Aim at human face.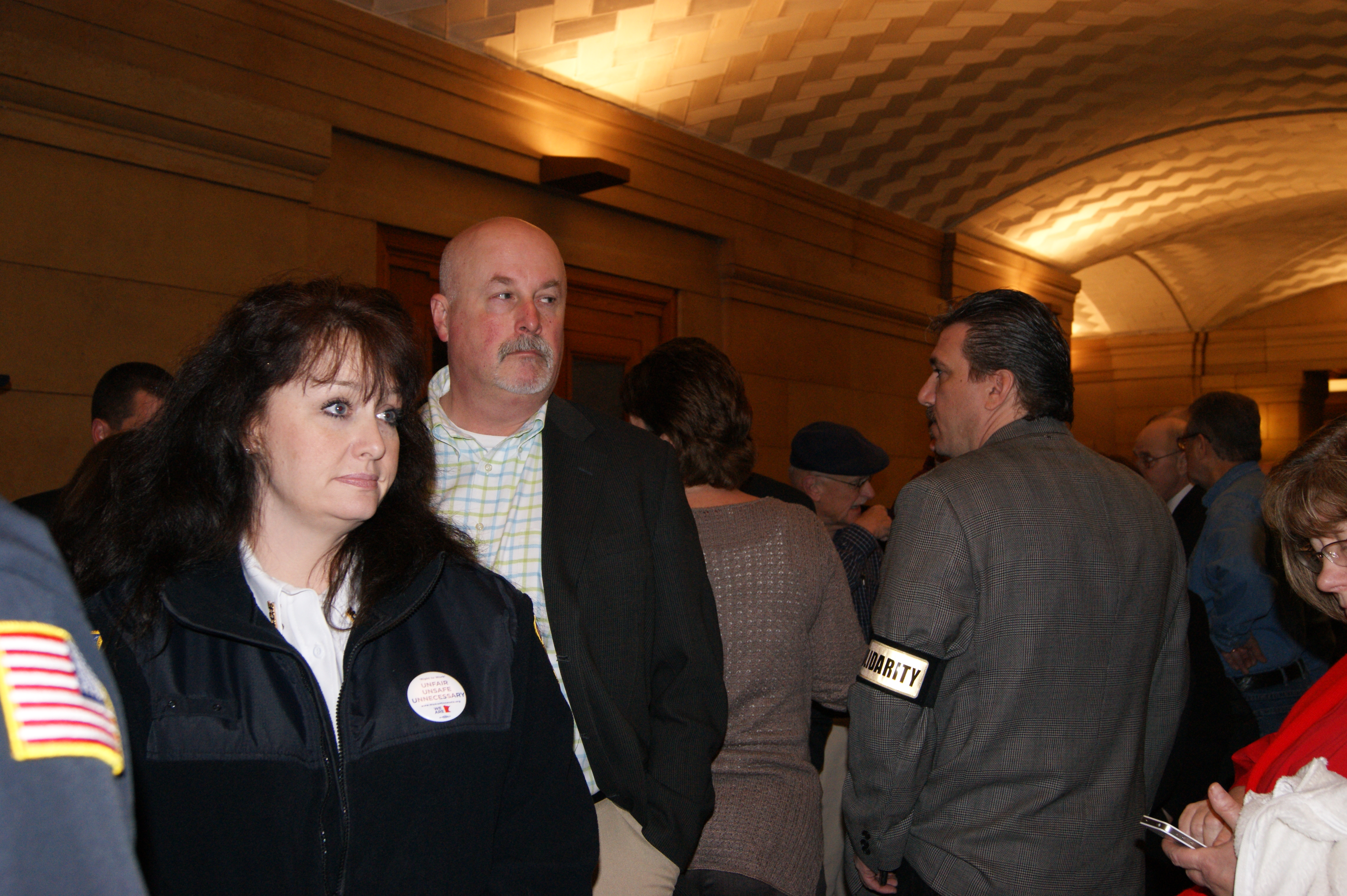
Aimed at (32,113,48,128).
